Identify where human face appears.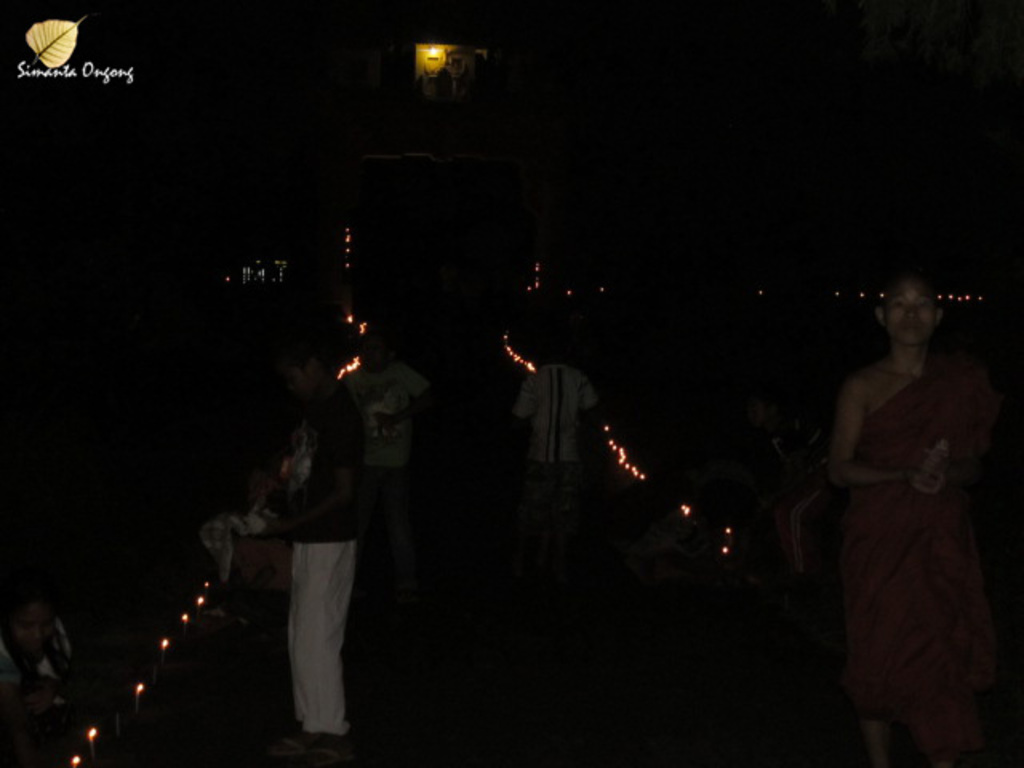
Appears at detection(890, 283, 931, 346).
